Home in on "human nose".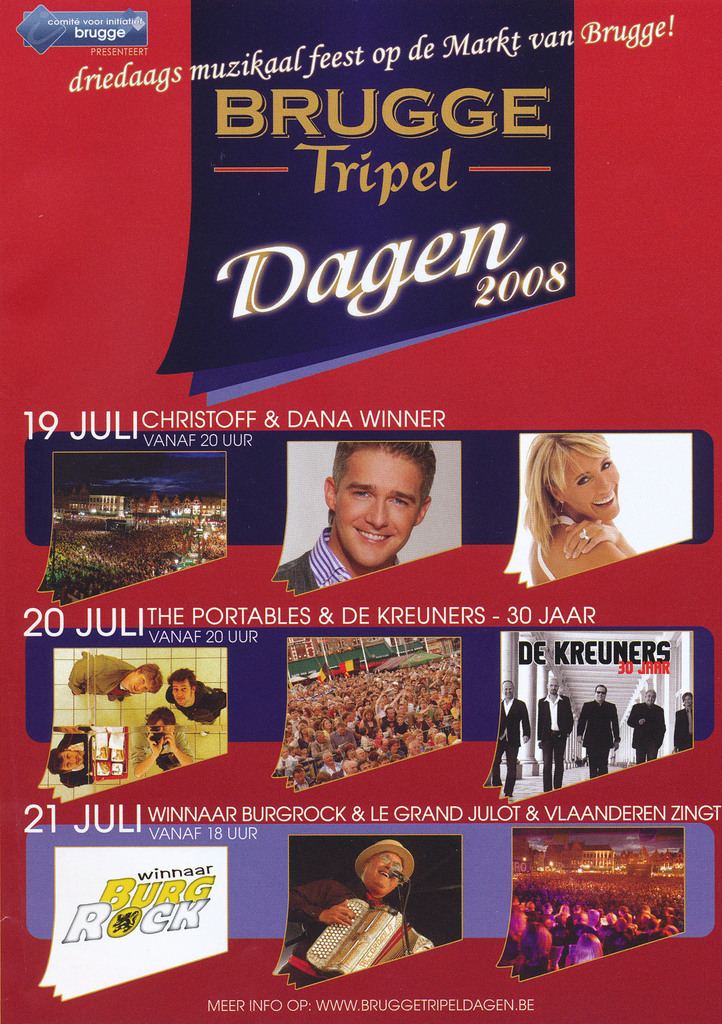
Homed in at [597, 692, 602, 697].
